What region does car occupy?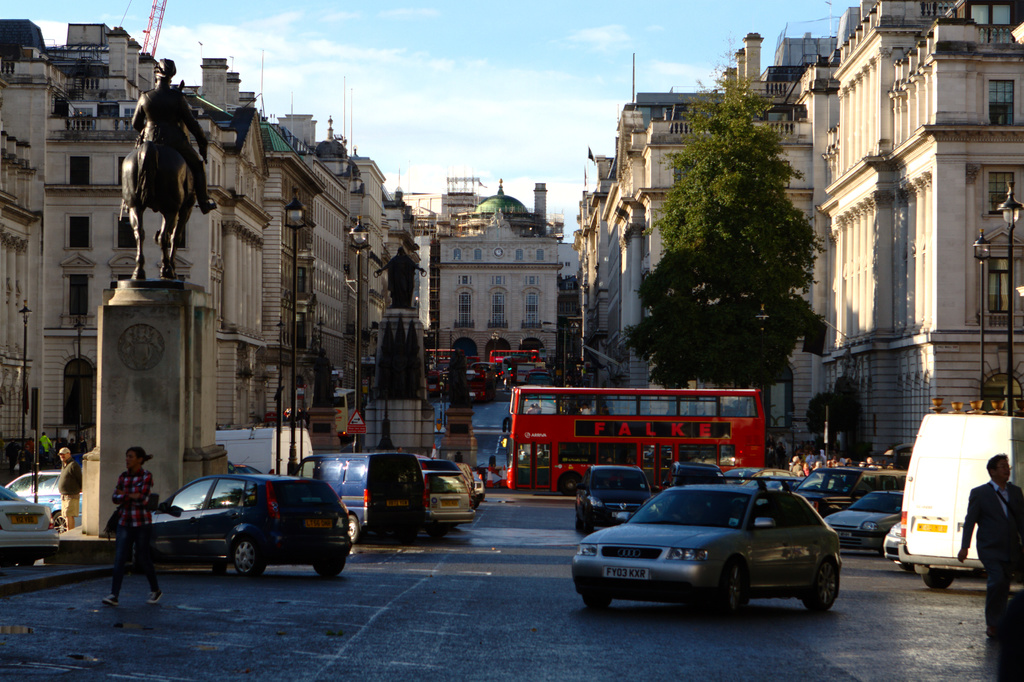
x1=421, y1=458, x2=477, y2=535.
